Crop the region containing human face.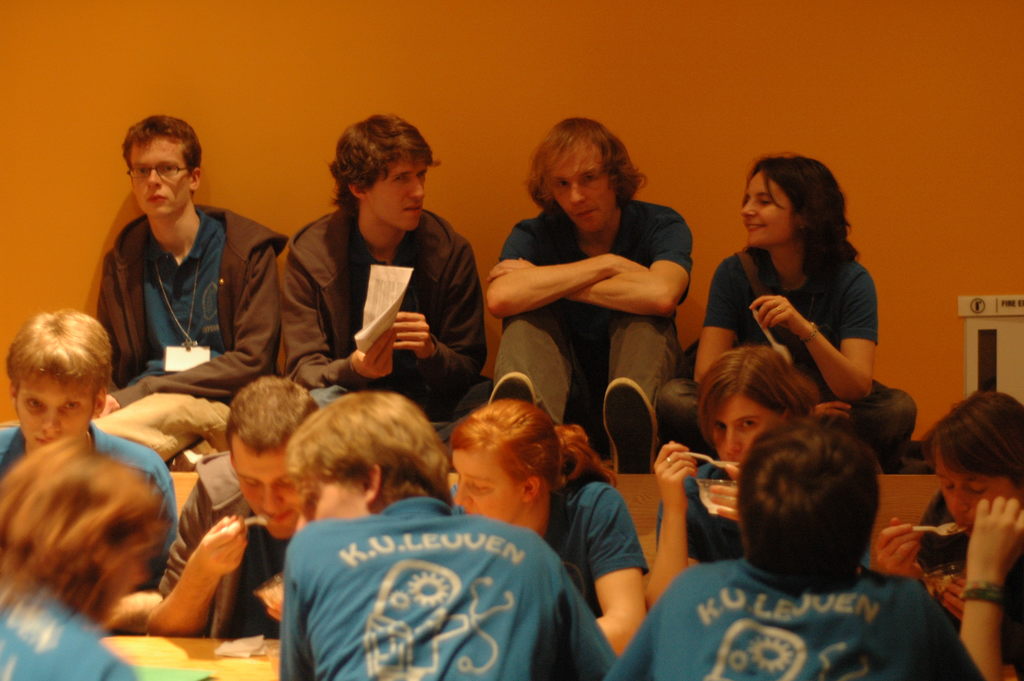
Crop region: bbox=(20, 385, 88, 448).
